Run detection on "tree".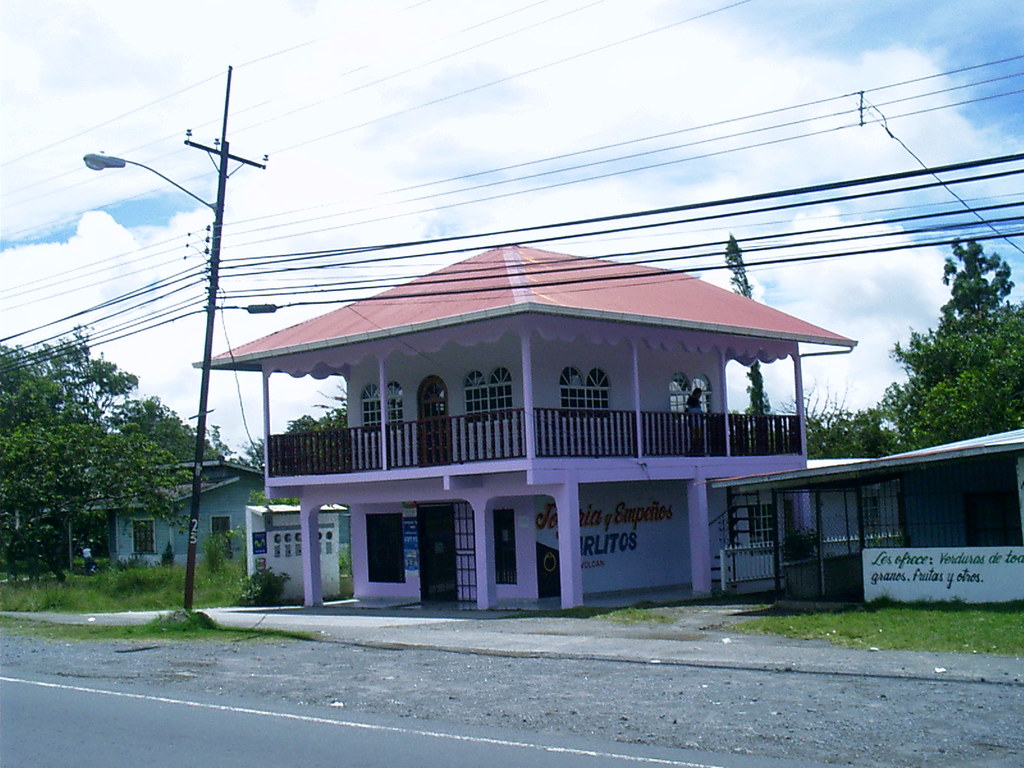
Result: <region>102, 392, 229, 467</region>.
